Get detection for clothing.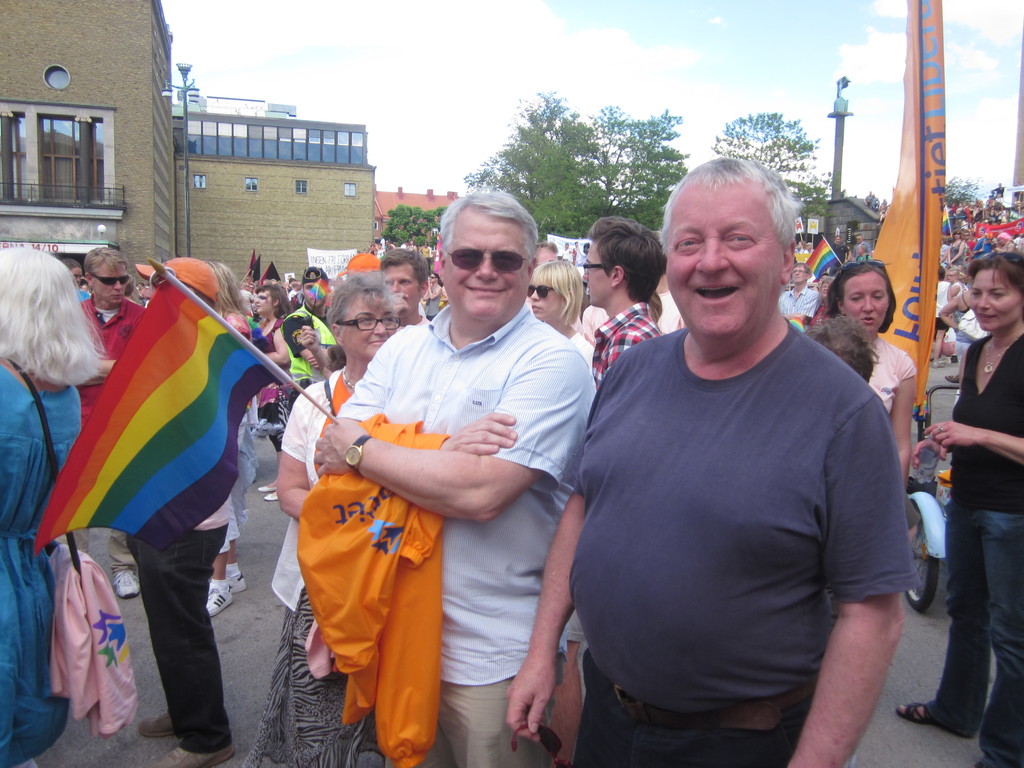
Detection: (567, 277, 927, 744).
